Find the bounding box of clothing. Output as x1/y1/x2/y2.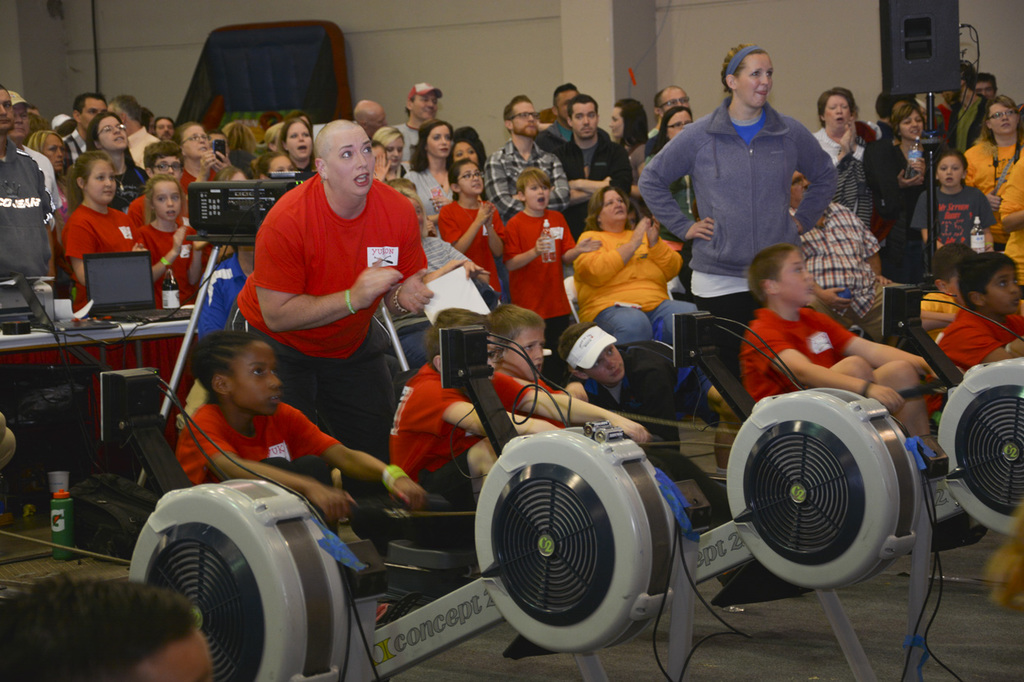
922/314/1023/424.
